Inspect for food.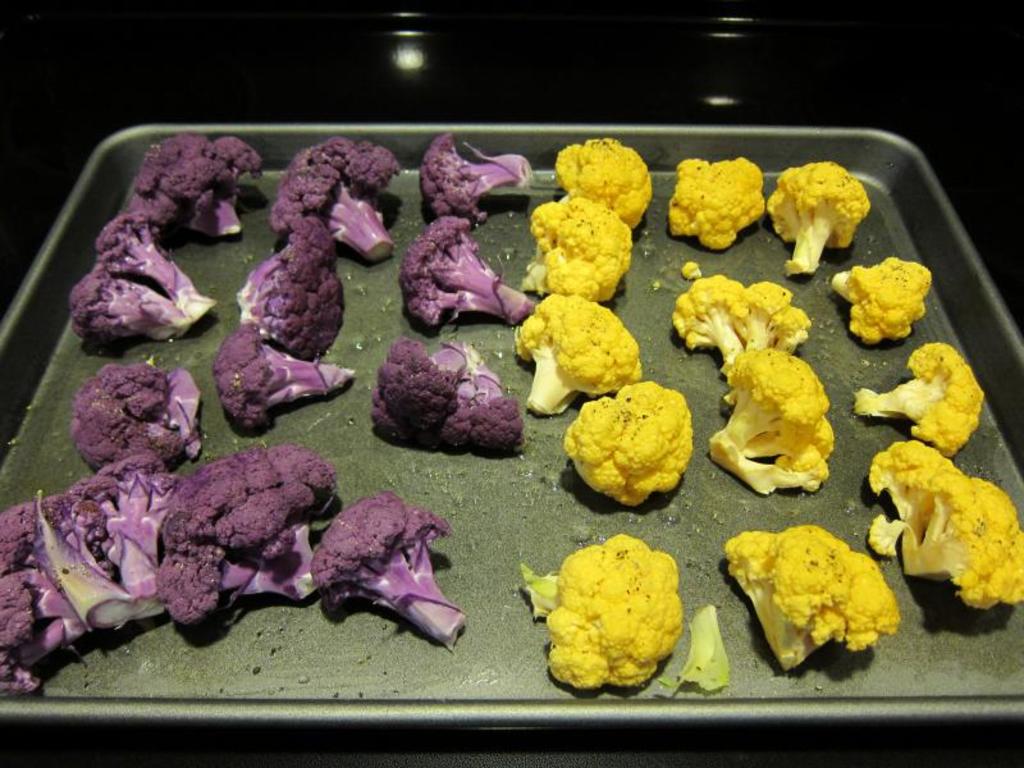
Inspection: left=851, top=339, right=989, bottom=460.
